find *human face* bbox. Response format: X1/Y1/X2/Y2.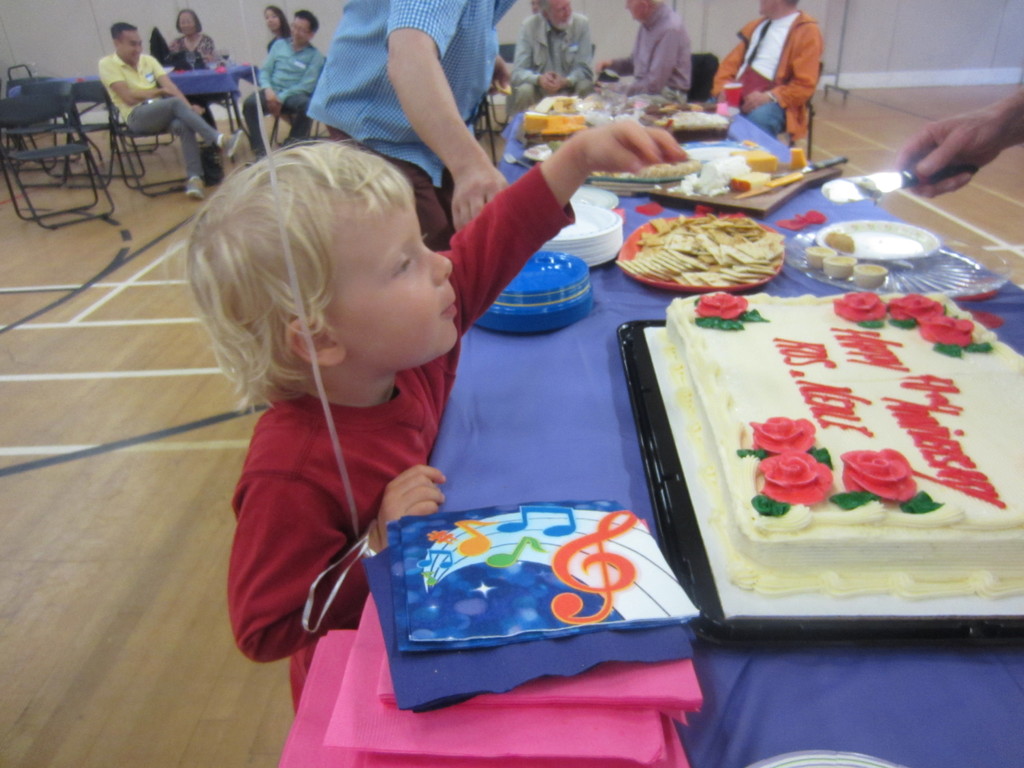
625/0/646/24.
